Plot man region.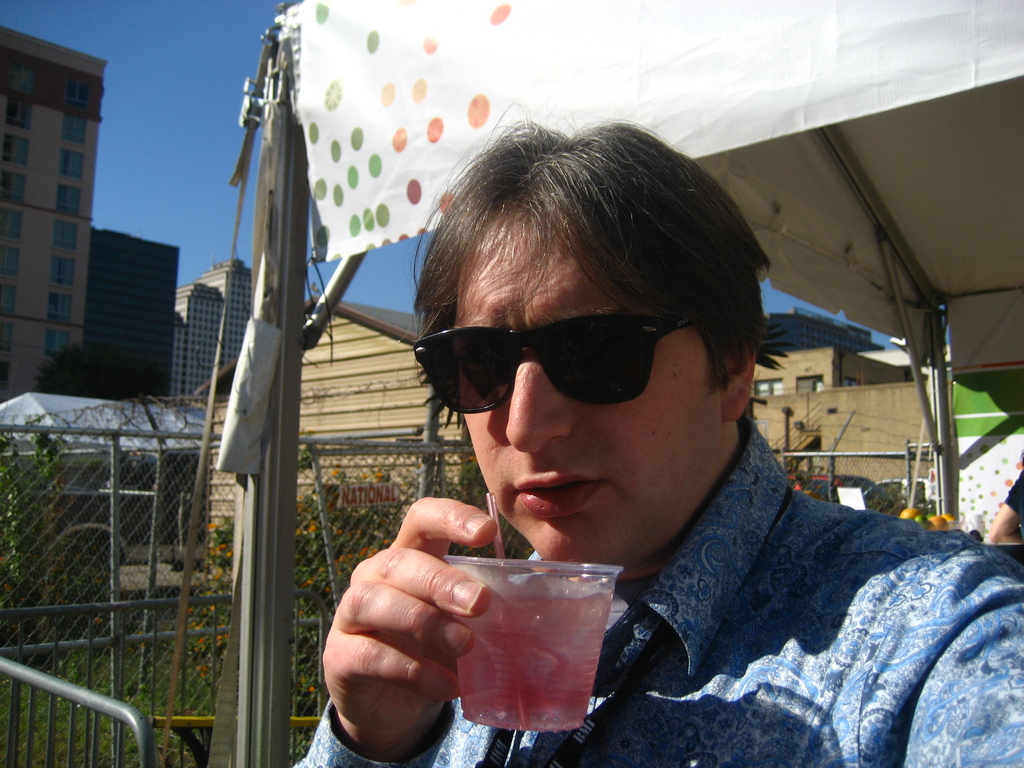
Plotted at (296,146,984,767).
